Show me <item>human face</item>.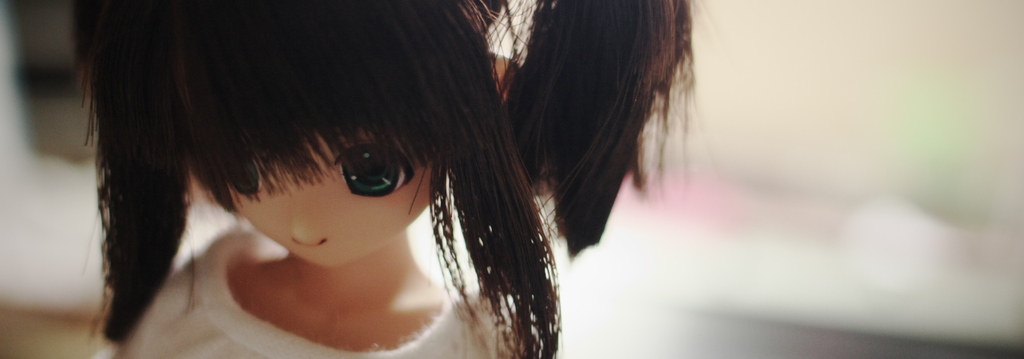
<item>human face</item> is here: pyautogui.locateOnScreen(216, 111, 456, 274).
